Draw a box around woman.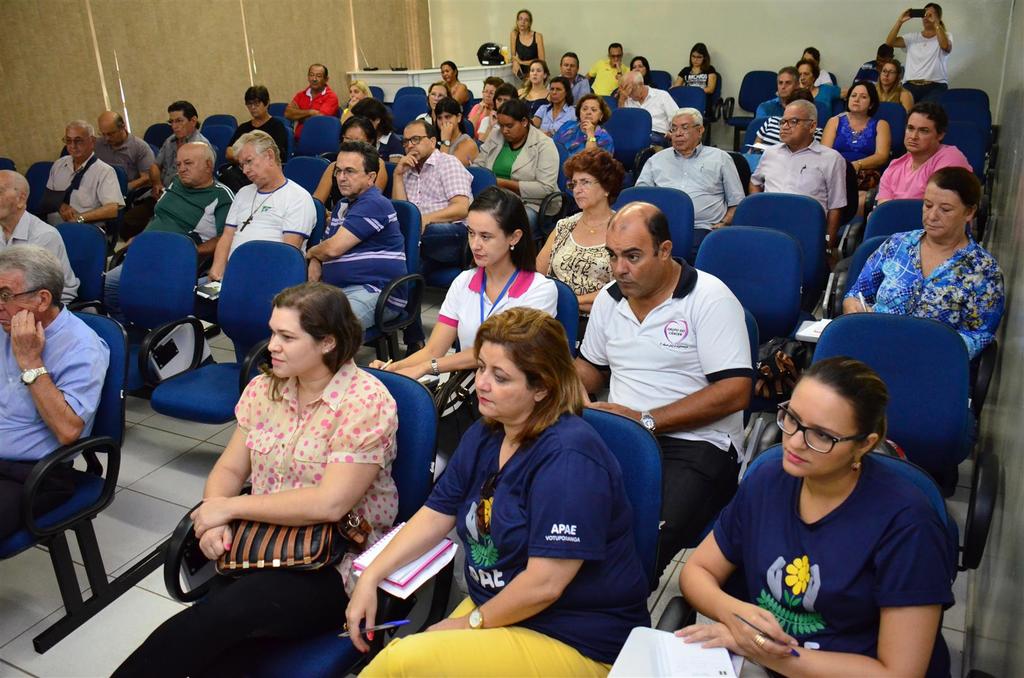
l=746, t=85, r=813, b=154.
